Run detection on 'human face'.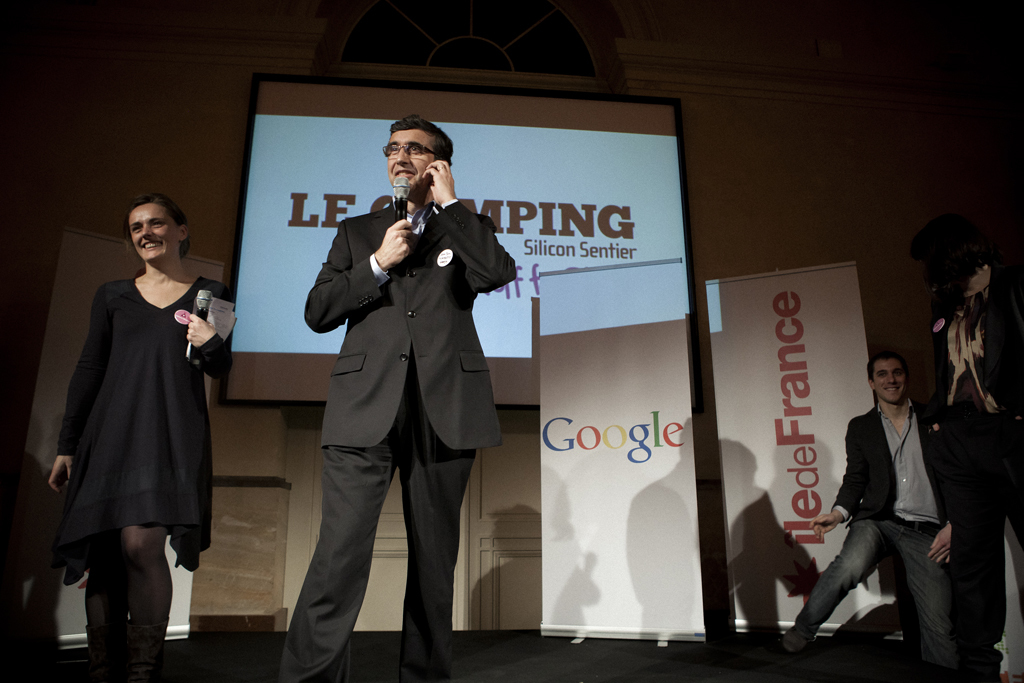
Result: box=[128, 201, 178, 260].
